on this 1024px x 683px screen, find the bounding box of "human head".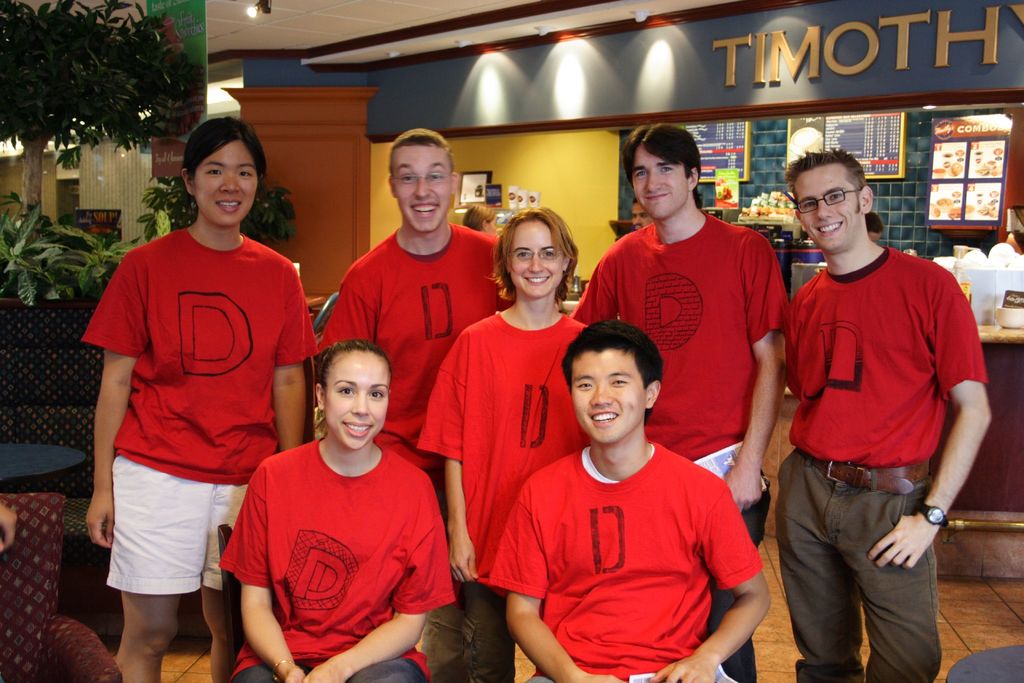
Bounding box: region(182, 114, 269, 234).
